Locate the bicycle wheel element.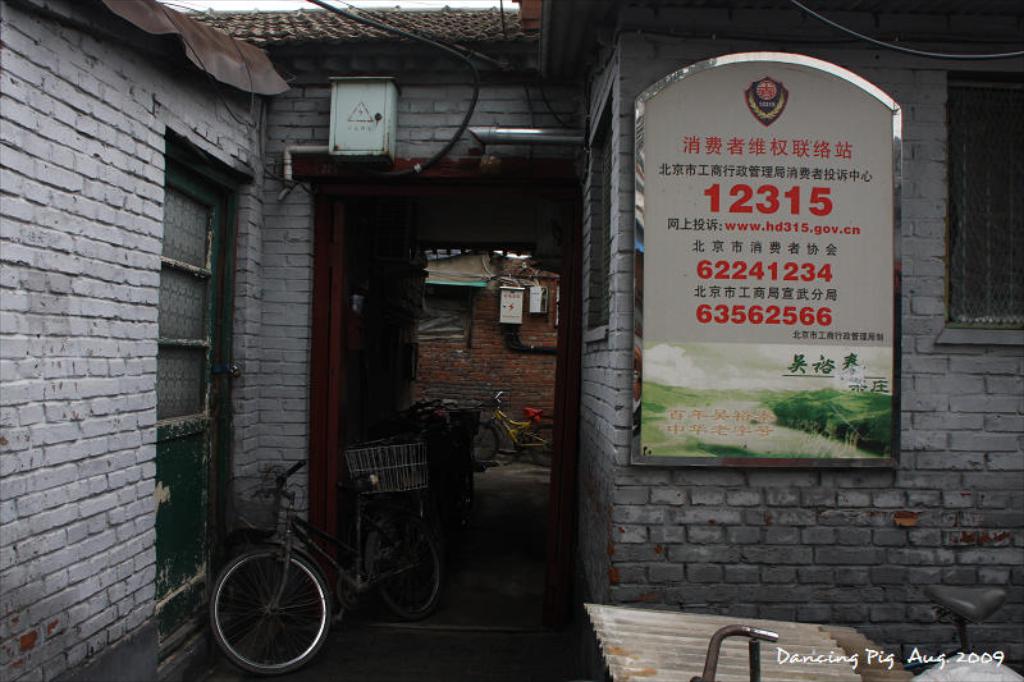
Element bbox: 370 514 448 626.
